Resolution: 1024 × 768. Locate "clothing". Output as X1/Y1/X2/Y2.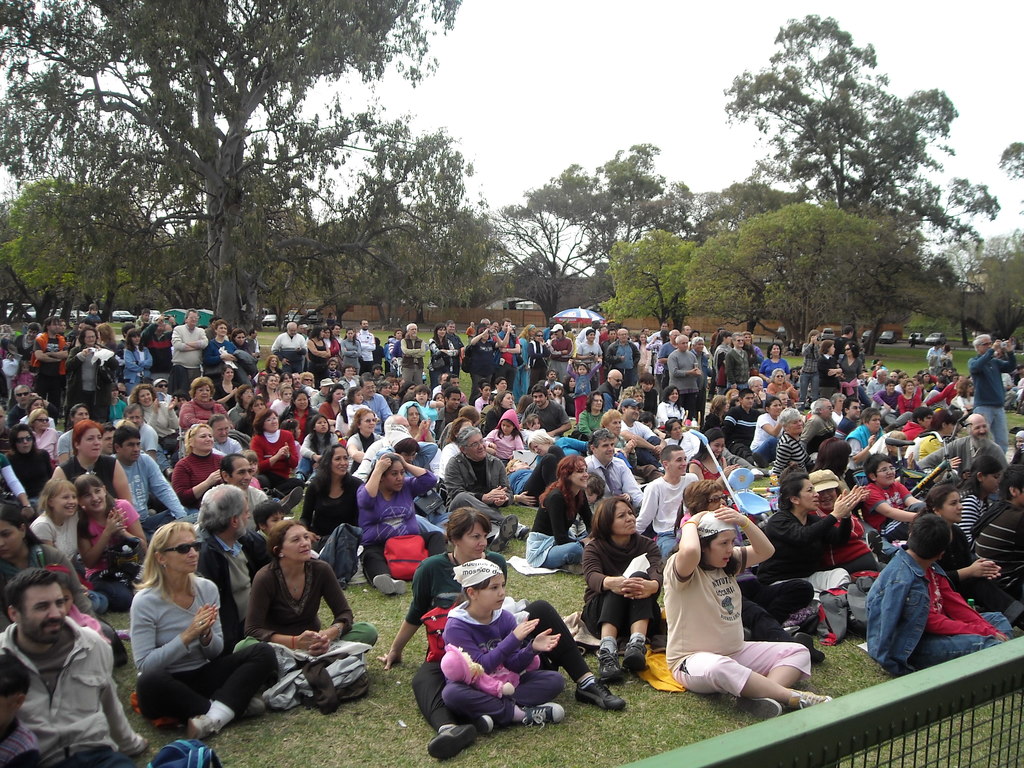
577/342/604/383.
